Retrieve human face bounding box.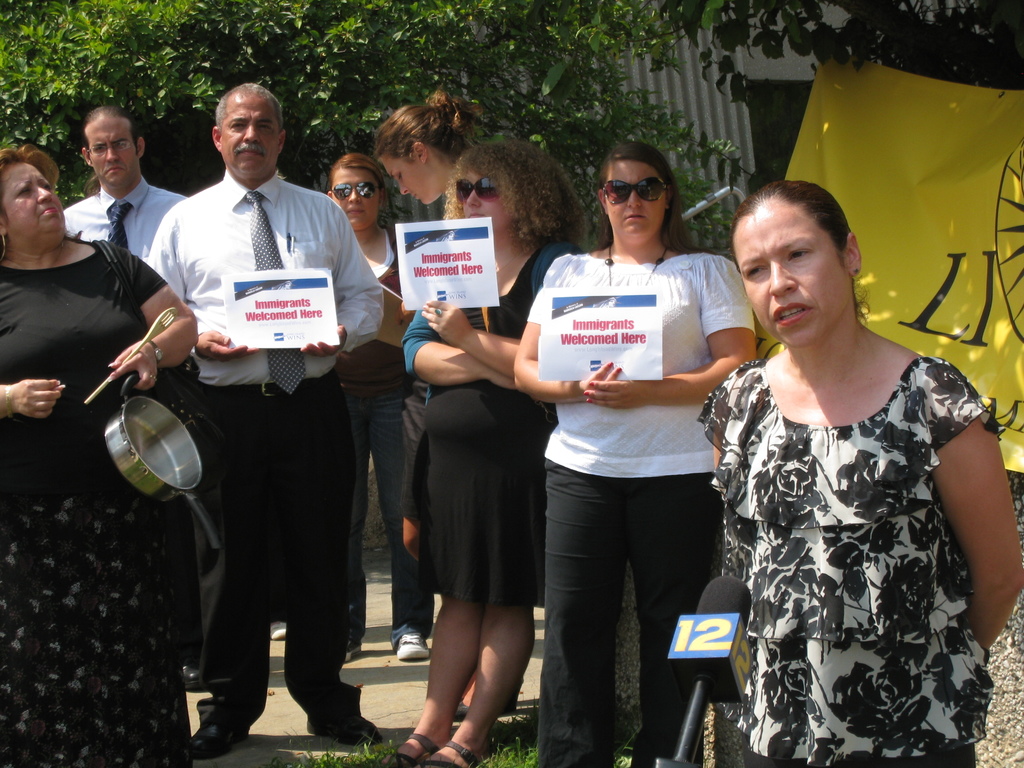
Bounding box: {"left": 456, "top": 166, "right": 509, "bottom": 230}.
